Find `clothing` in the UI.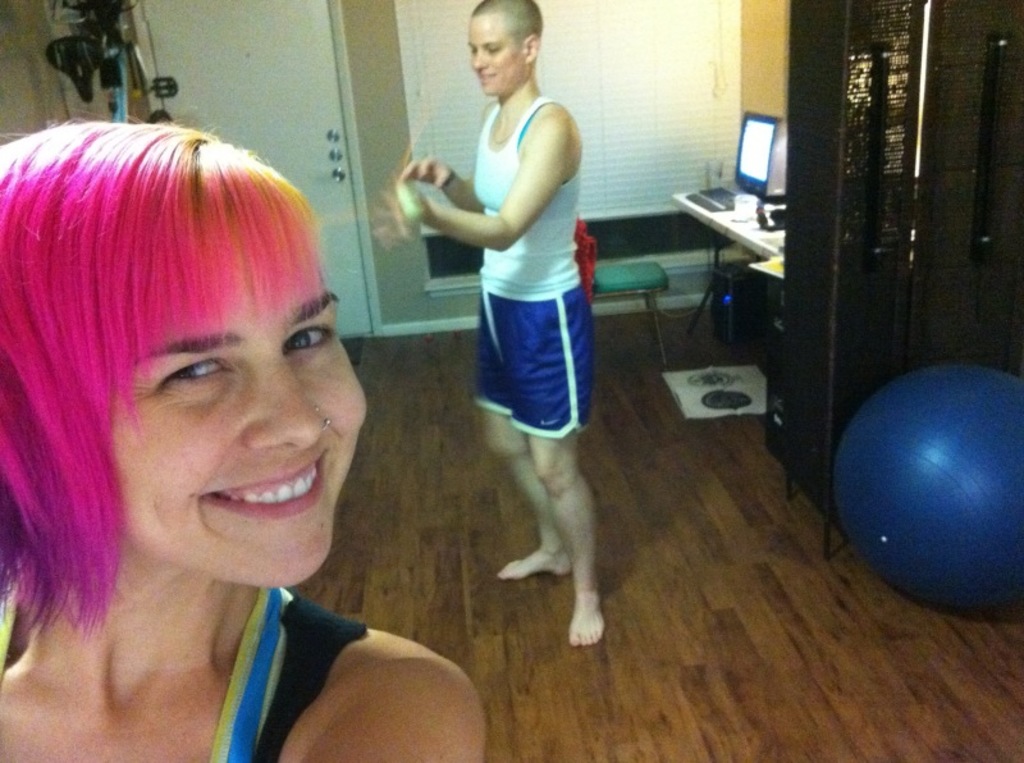
UI element at 468/92/585/439.
